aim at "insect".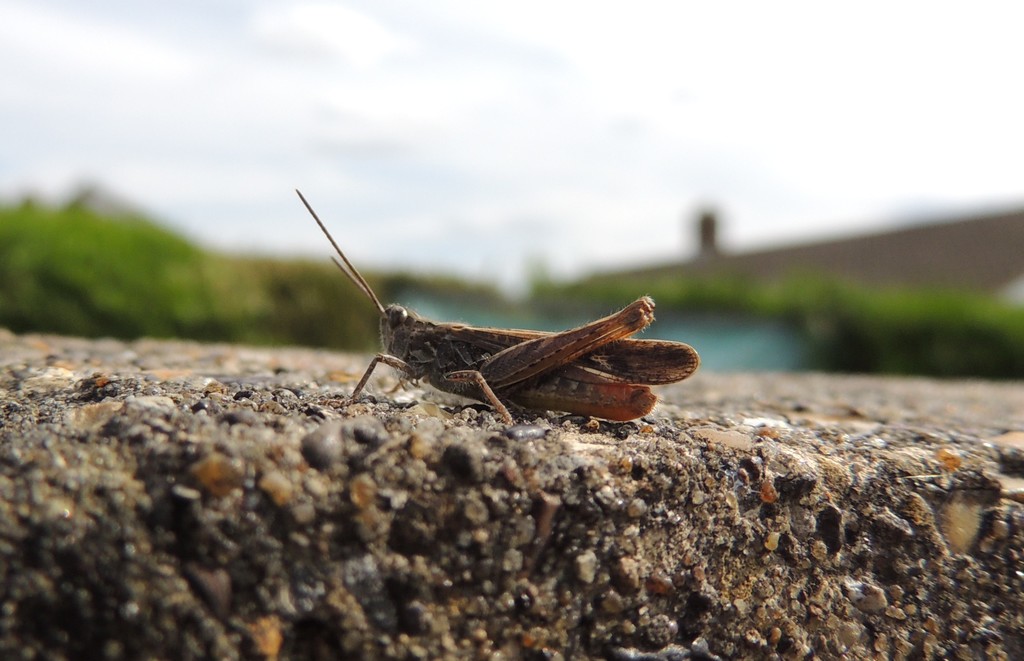
Aimed at box=[297, 192, 701, 425].
